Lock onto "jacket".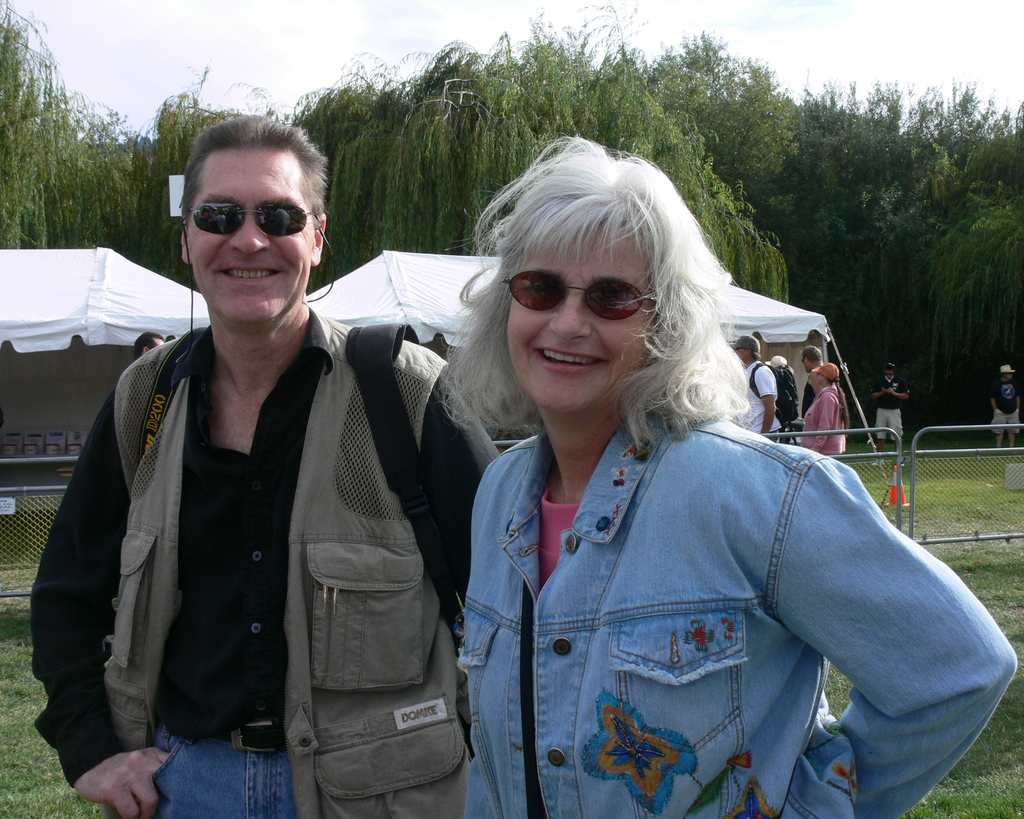
Locked: [431,302,988,804].
